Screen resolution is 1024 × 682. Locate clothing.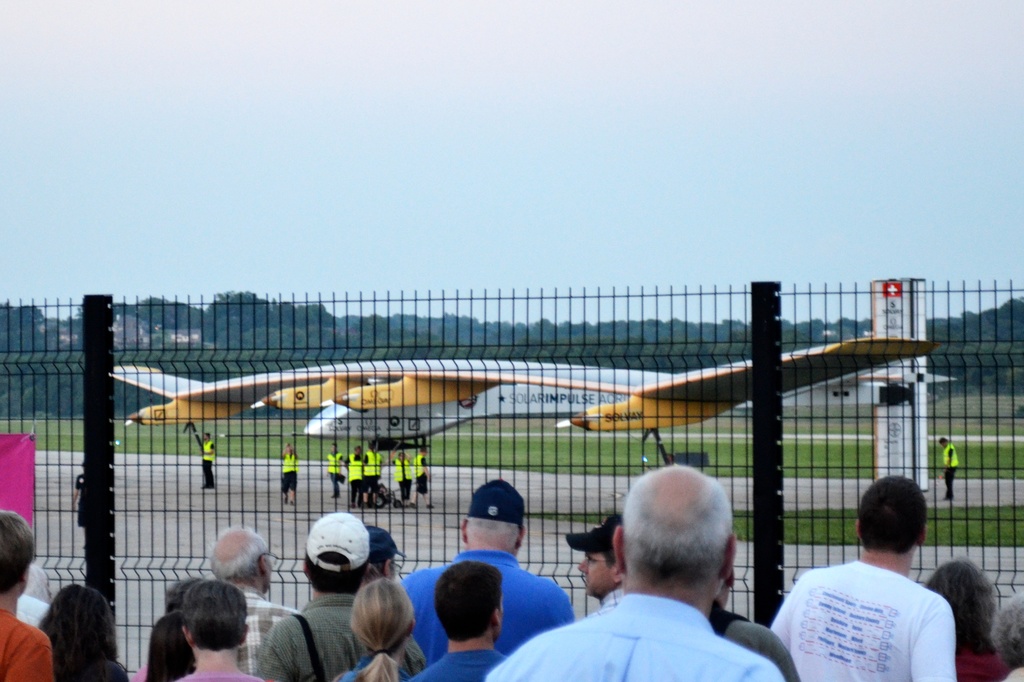
left=364, top=450, right=385, bottom=507.
